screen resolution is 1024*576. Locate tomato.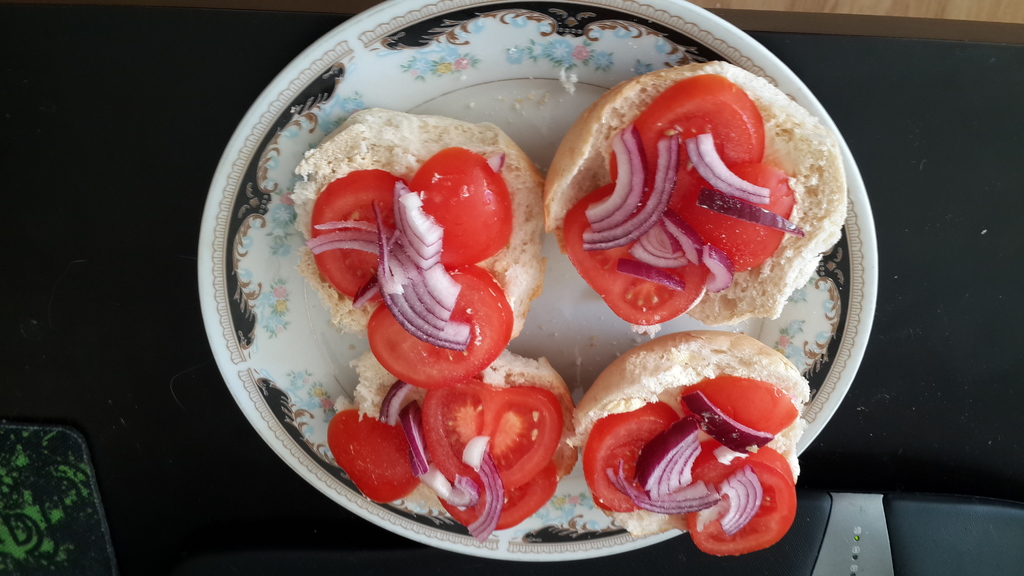
421:370:561:493.
